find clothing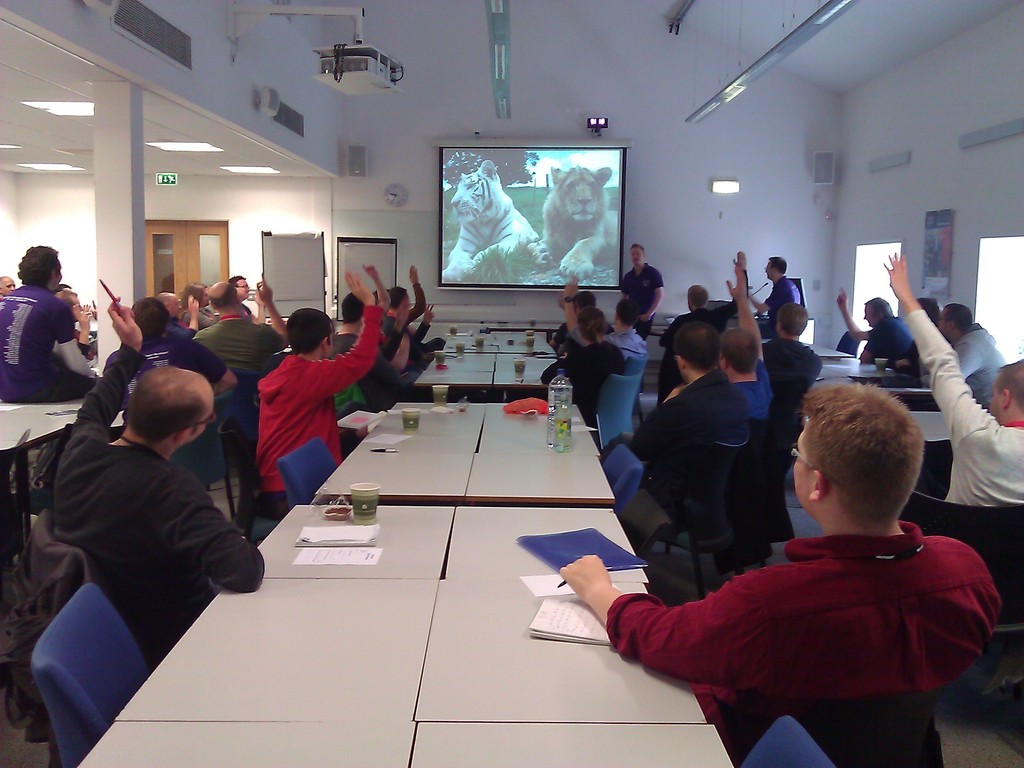
select_region(600, 377, 1023, 767)
